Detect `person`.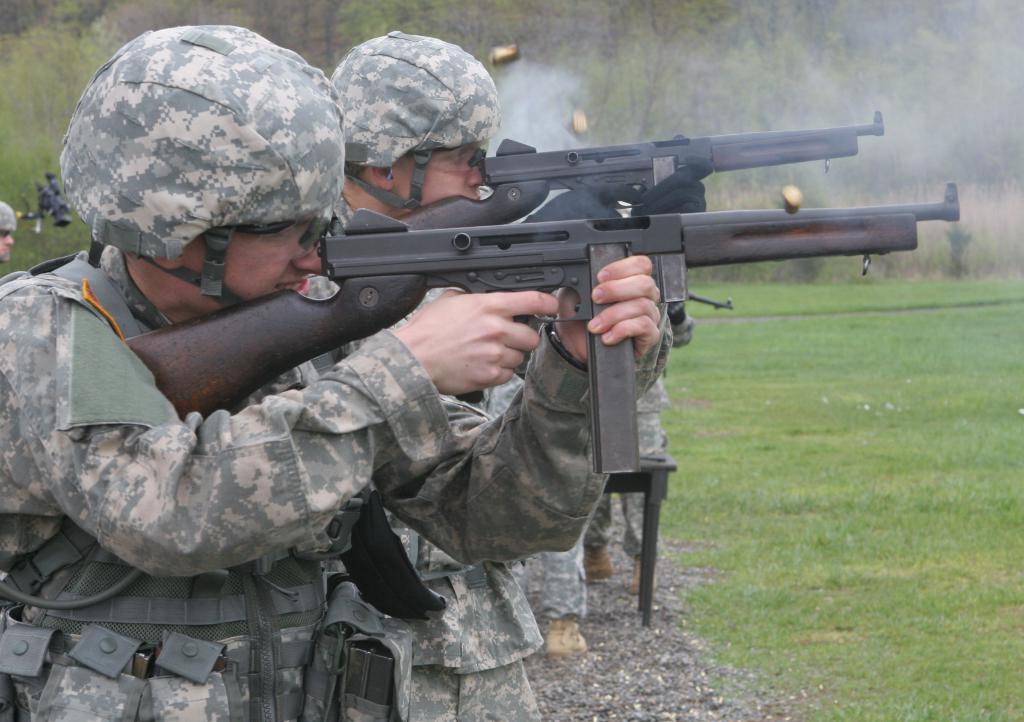
Detected at <bbox>0, 15, 663, 721</bbox>.
